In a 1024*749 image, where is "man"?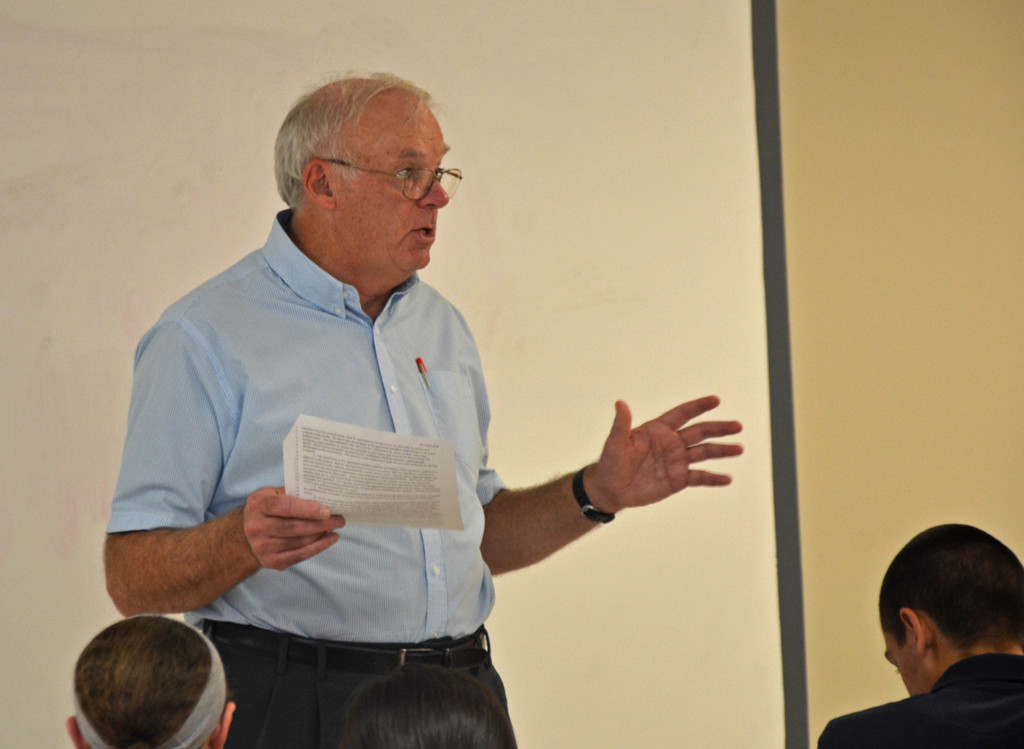
locate(812, 525, 1023, 748).
